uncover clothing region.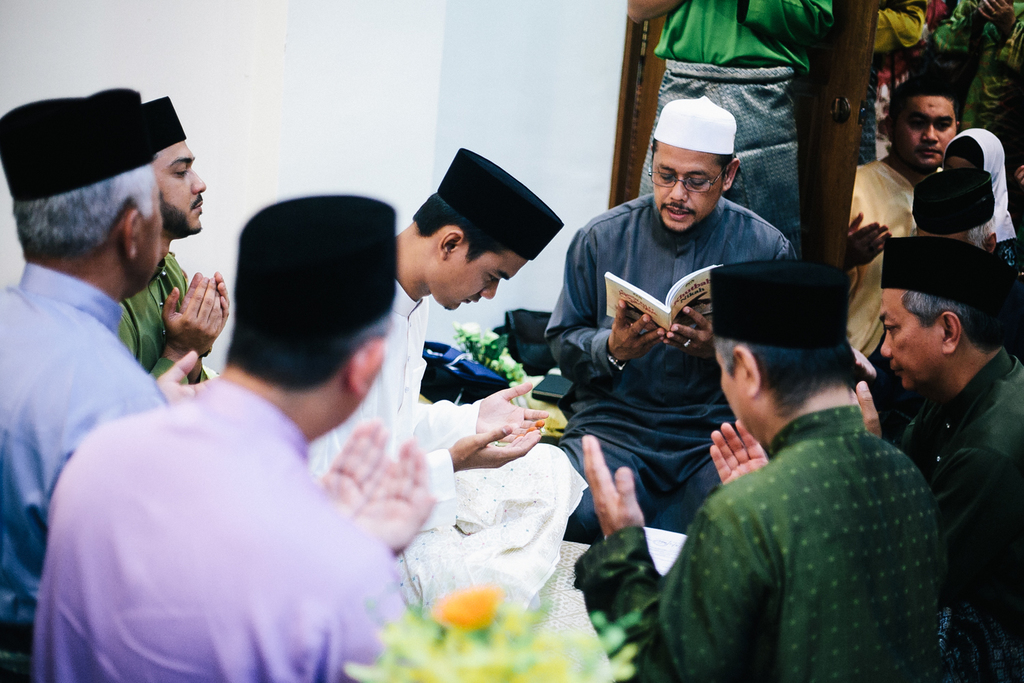
Uncovered: [852,152,907,357].
